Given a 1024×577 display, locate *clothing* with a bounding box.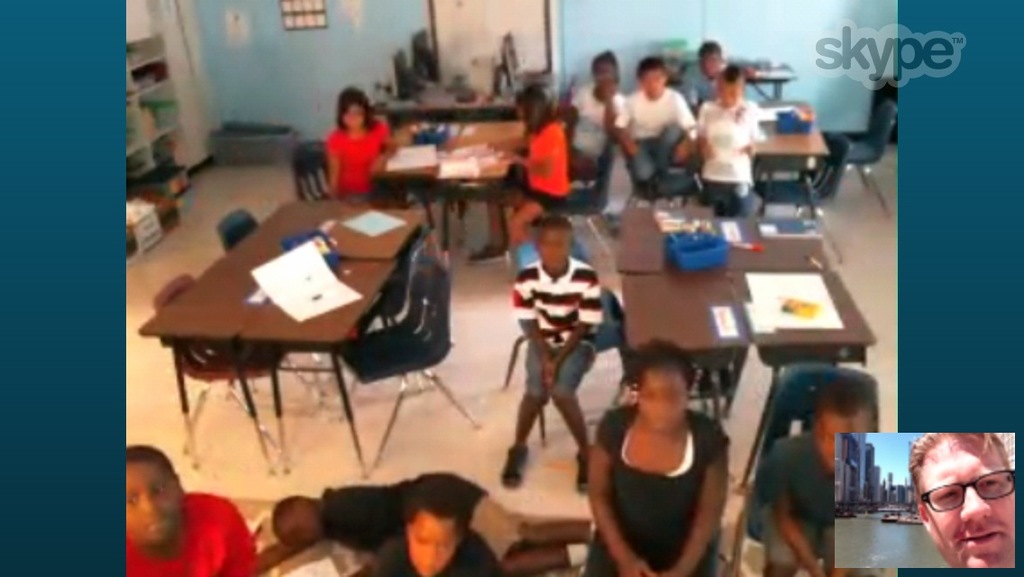
Located: <box>514,124,567,216</box>.
